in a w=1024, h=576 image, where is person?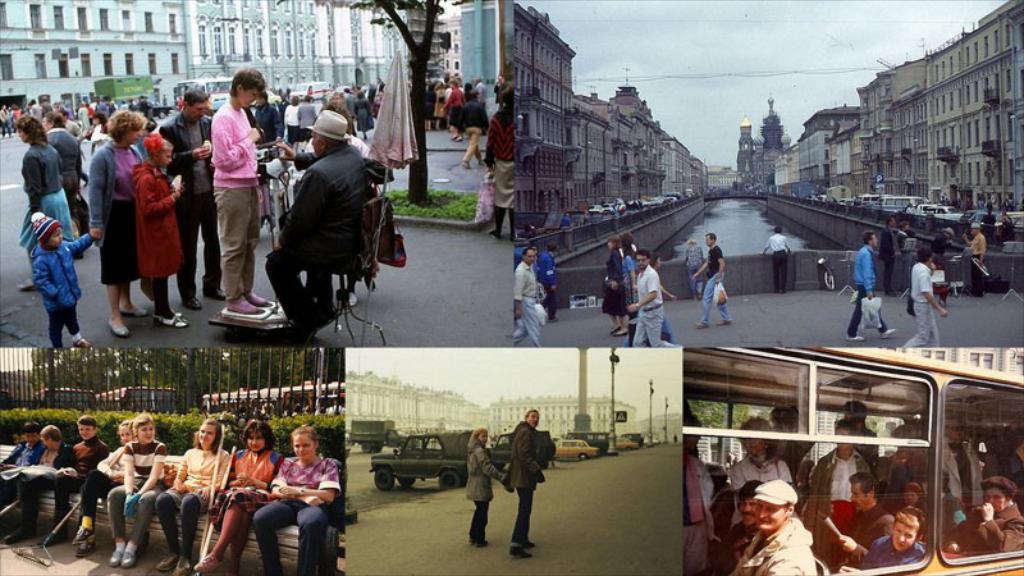
<bbox>515, 246, 540, 348</bbox>.
